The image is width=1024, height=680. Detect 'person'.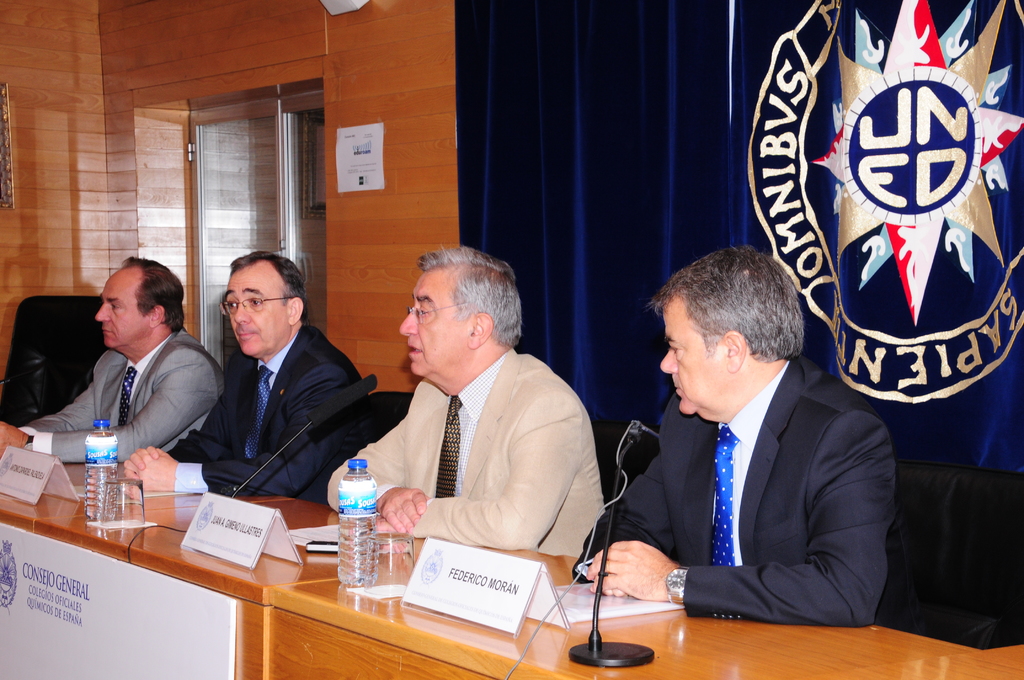
Detection: 323, 236, 607, 559.
